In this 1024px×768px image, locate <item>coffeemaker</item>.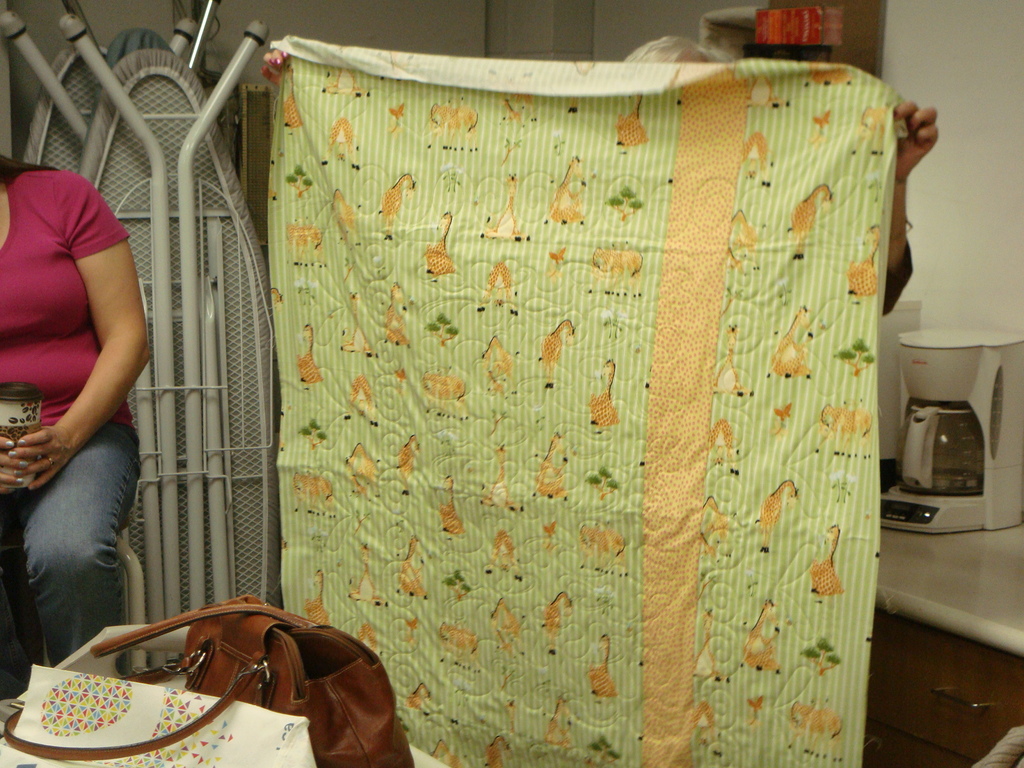
Bounding box: bbox(876, 298, 924, 480).
